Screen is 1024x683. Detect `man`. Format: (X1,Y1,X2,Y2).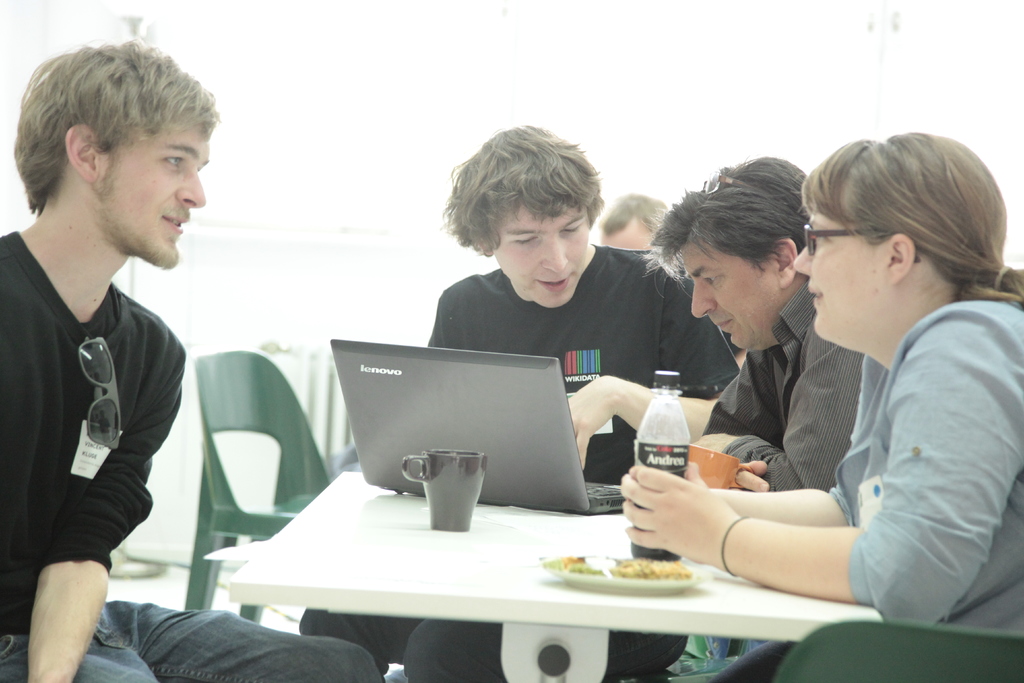
(643,152,867,497).
